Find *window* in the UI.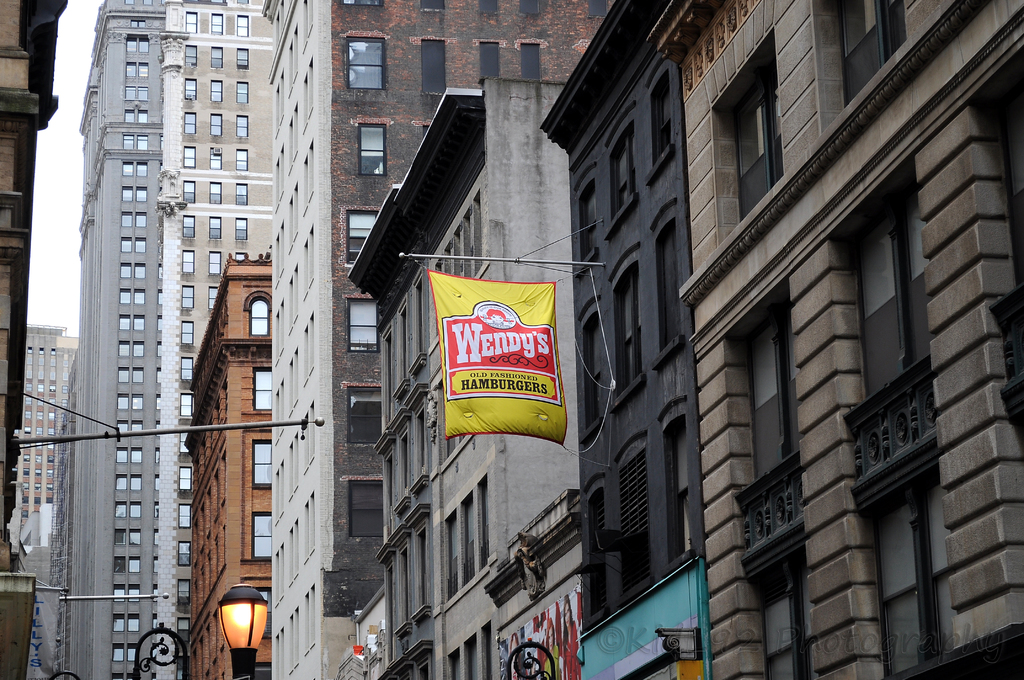
UI element at Rect(116, 419, 141, 434).
